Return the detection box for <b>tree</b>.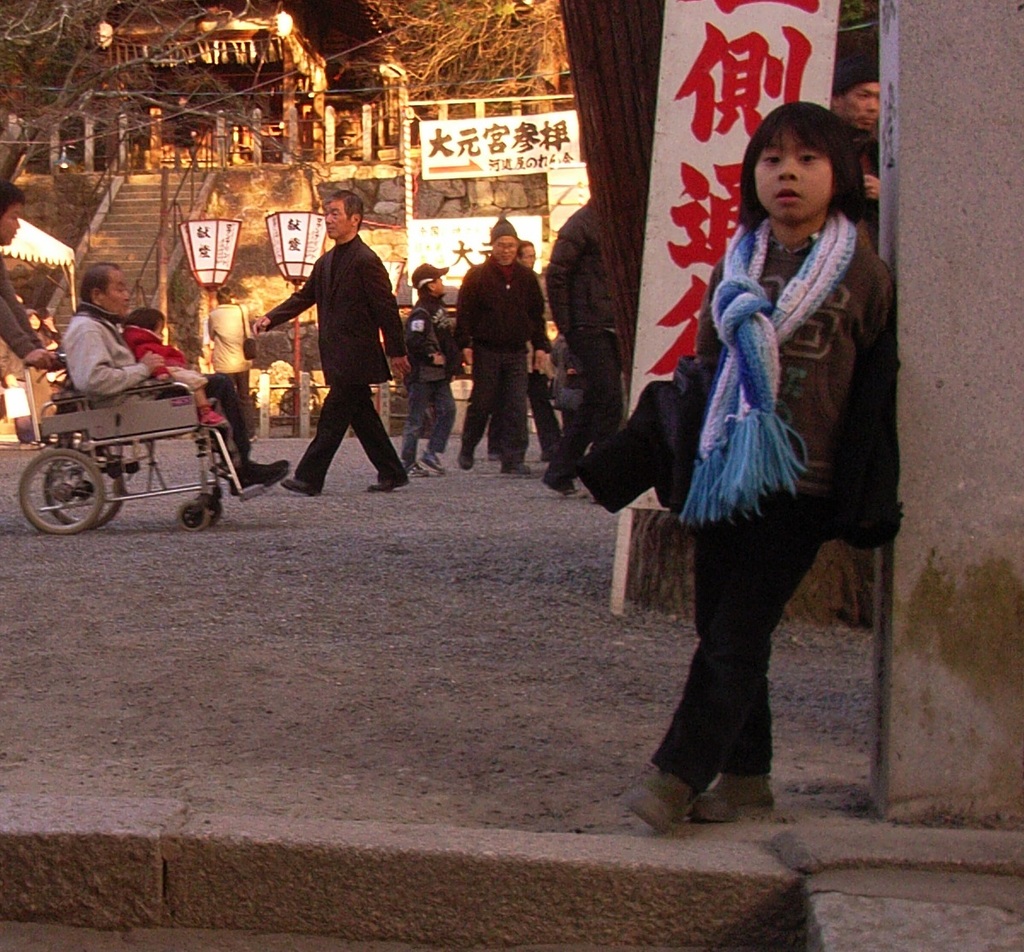
344 0 569 117.
